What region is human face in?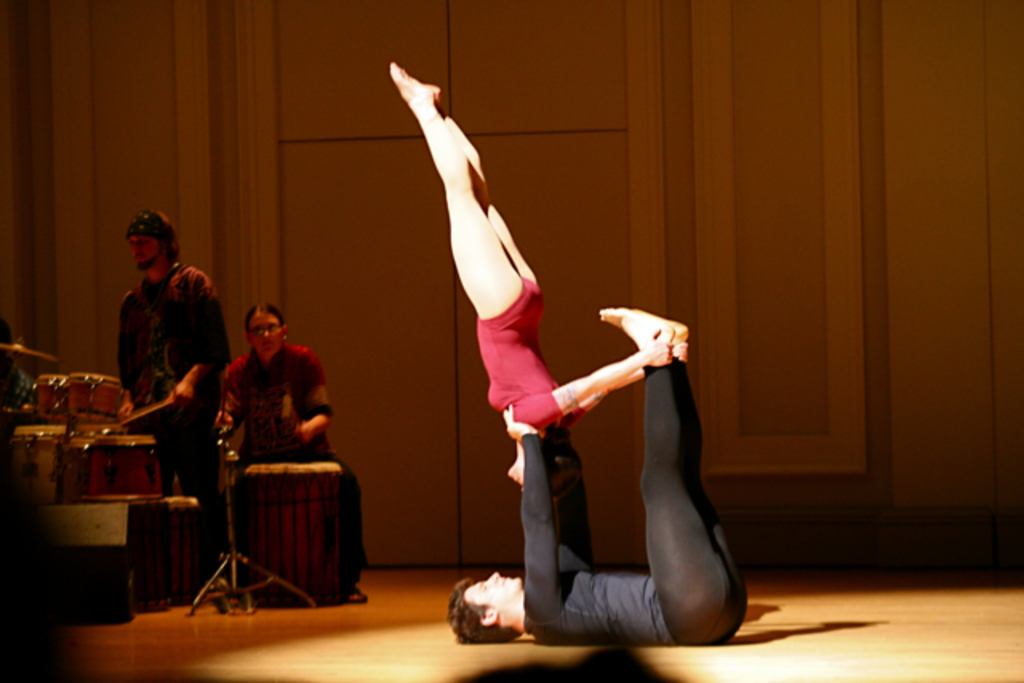
bbox=[464, 569, 522, 606].
